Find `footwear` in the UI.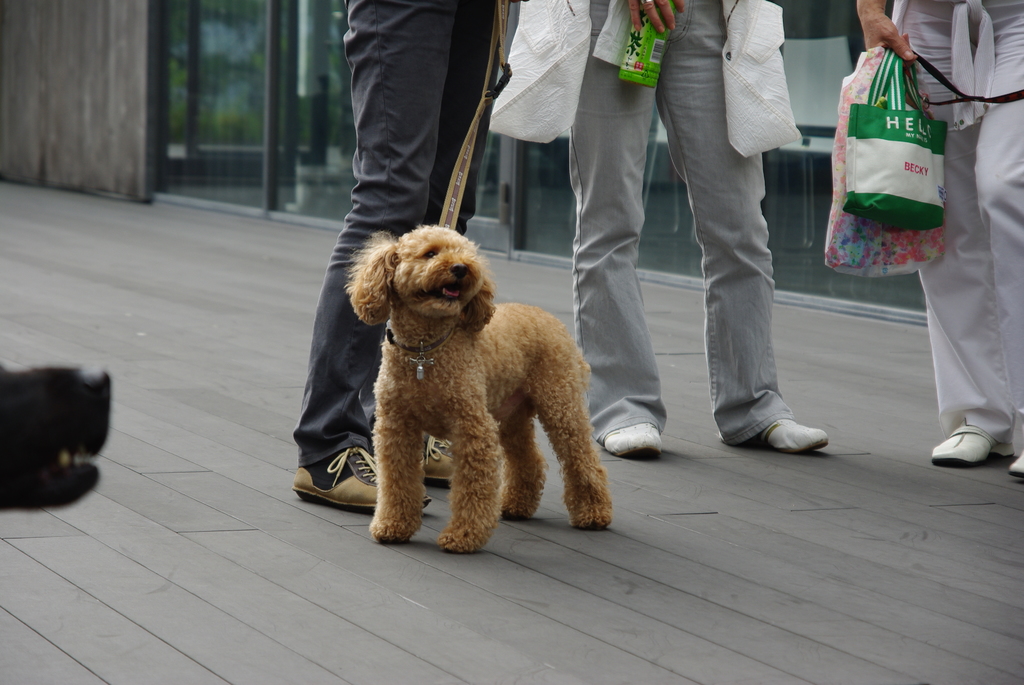
UI element at [1011,449,1023,474].
